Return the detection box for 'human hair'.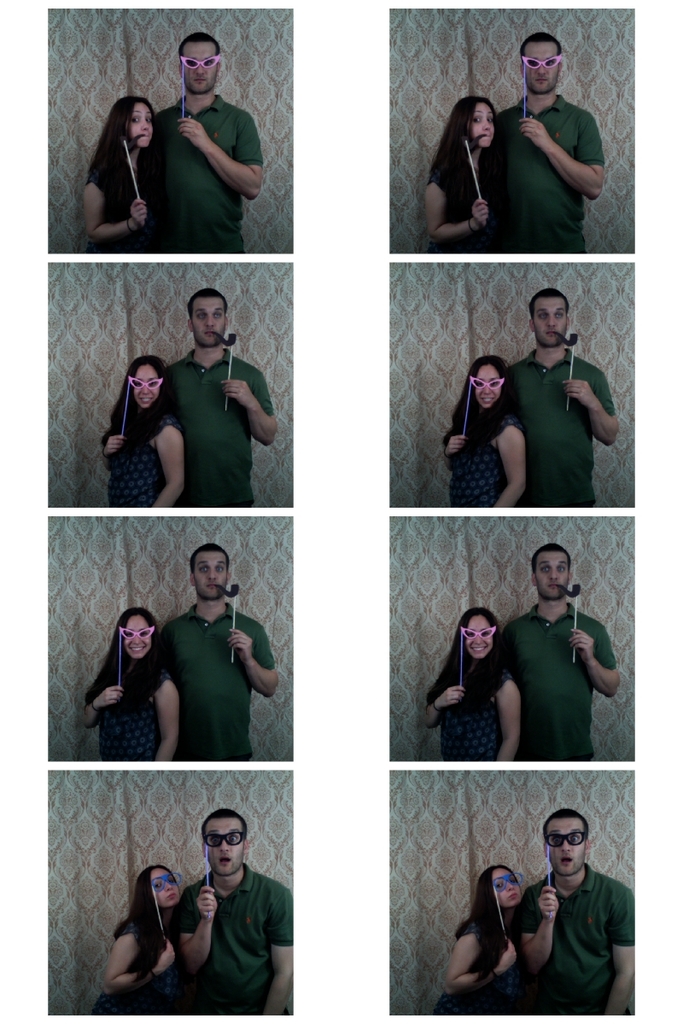
[left=544, top=807, right=588, bottom=843].
